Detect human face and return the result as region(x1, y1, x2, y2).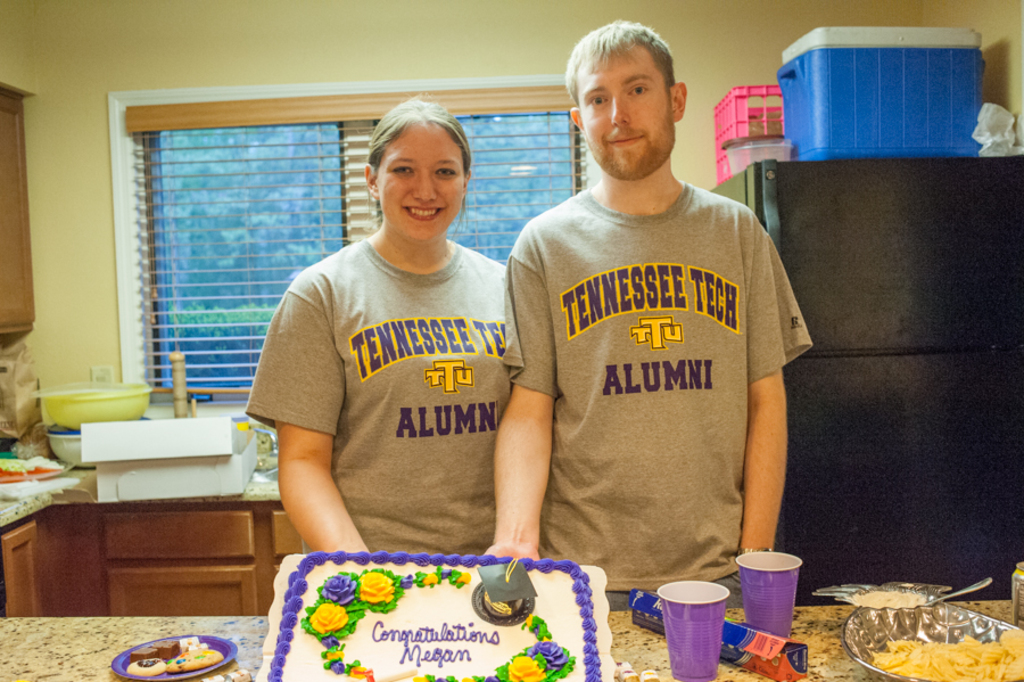
region(578, 41, 674, 181).
